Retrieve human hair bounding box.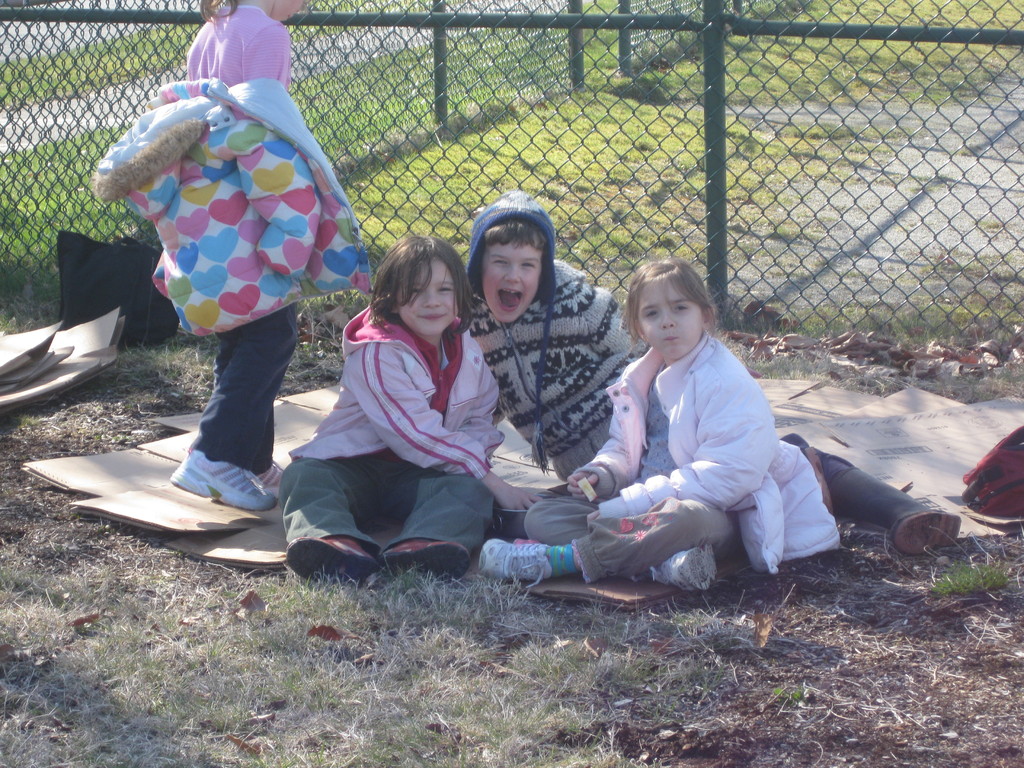
Bounding box: rect(472, 208, 551, 307).
